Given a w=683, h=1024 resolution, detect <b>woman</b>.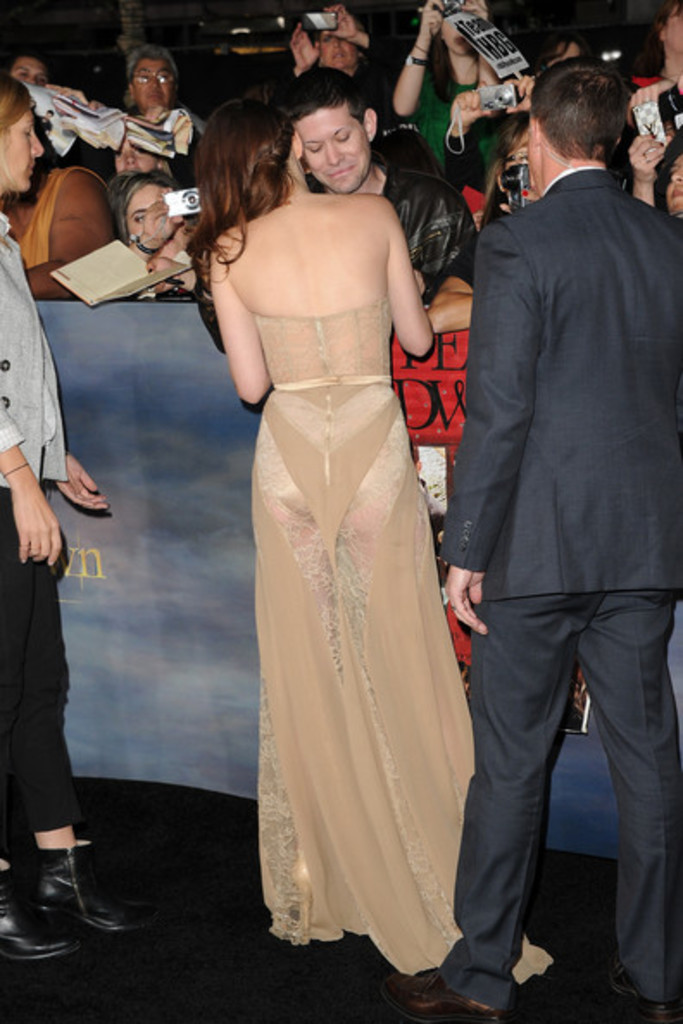
x1=0 y1=78 x2=159 y2=965.
